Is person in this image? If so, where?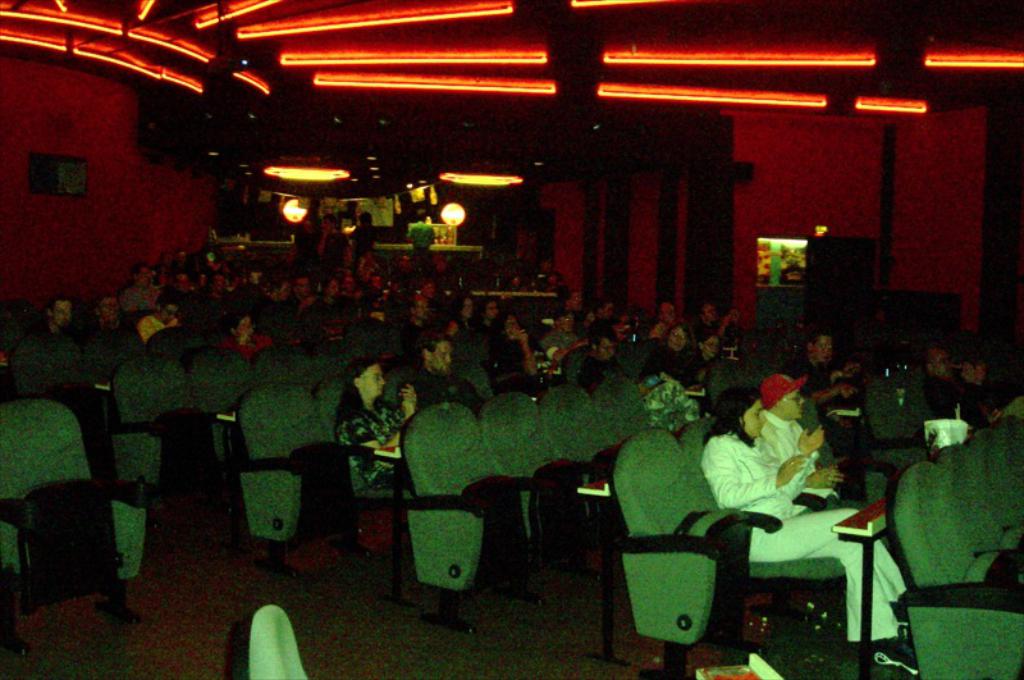
Yes, at <region>575, 318, 625, 389</region>.
